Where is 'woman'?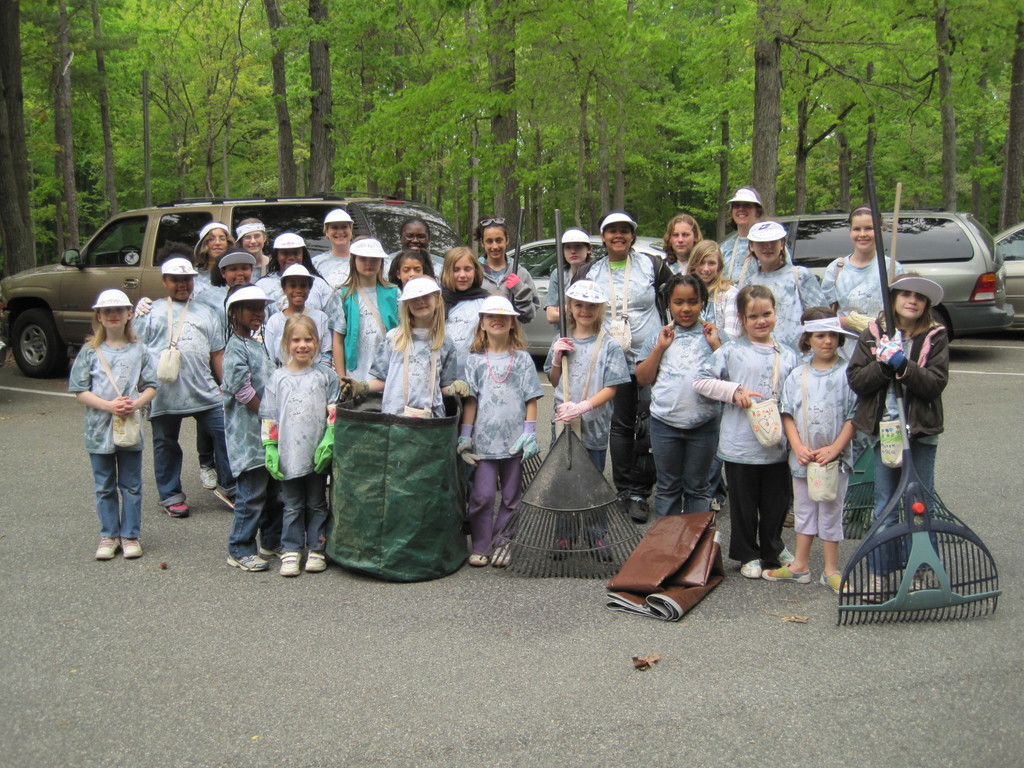
[x1=255, y1=231, x2=349, y2=384].
